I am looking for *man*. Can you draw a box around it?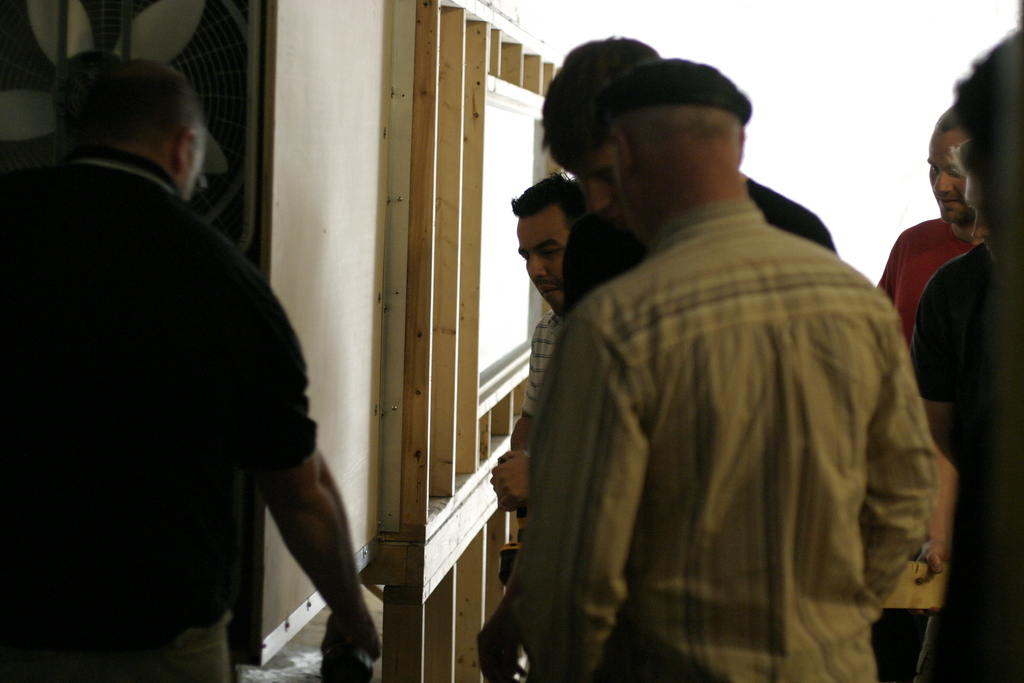
Sure, the bounding box is box(868, 104, 985, 682).
